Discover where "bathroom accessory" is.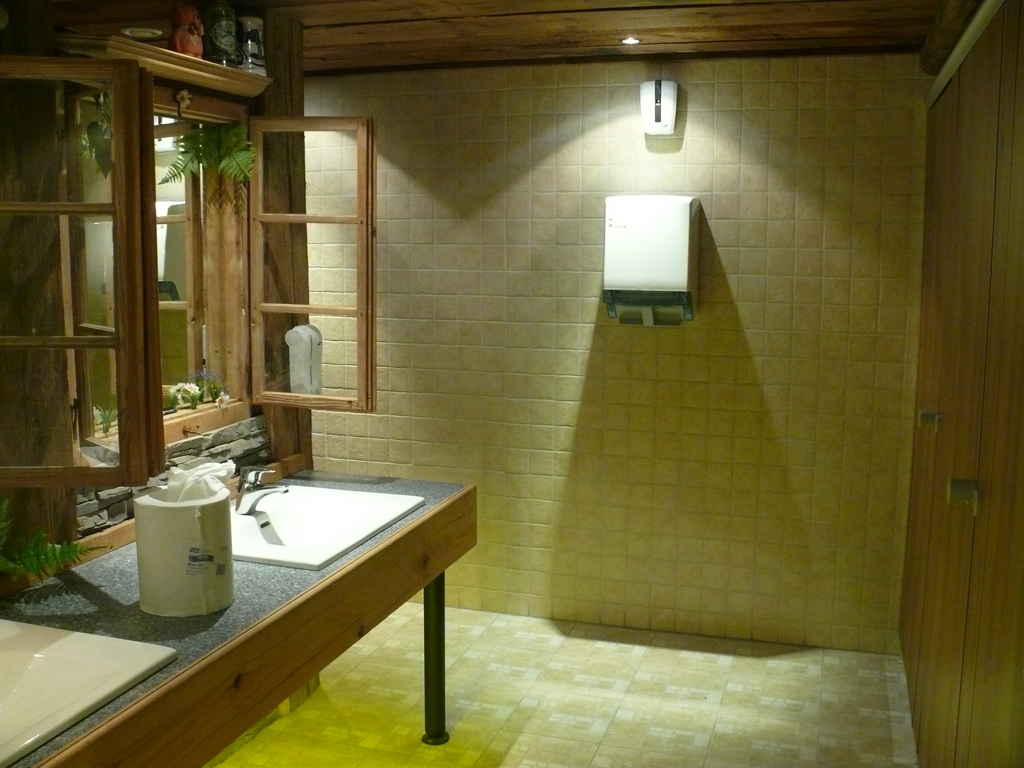
Discovered at select_region(235, 466, 289, 513).
